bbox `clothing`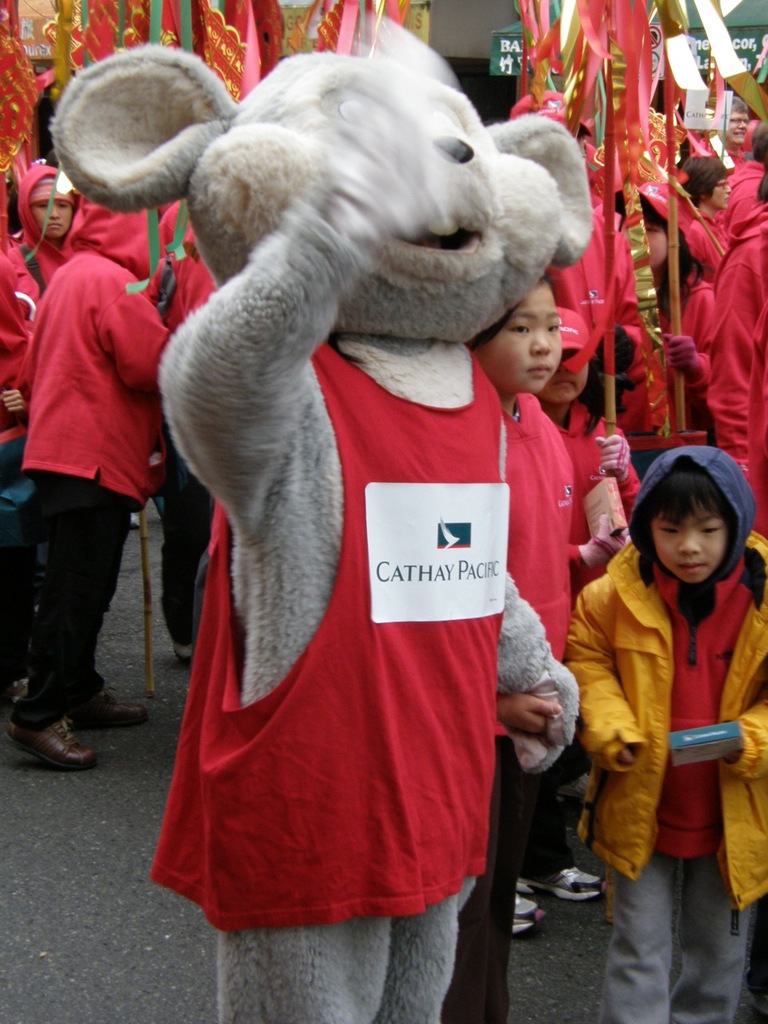
(170,296,597,930)
